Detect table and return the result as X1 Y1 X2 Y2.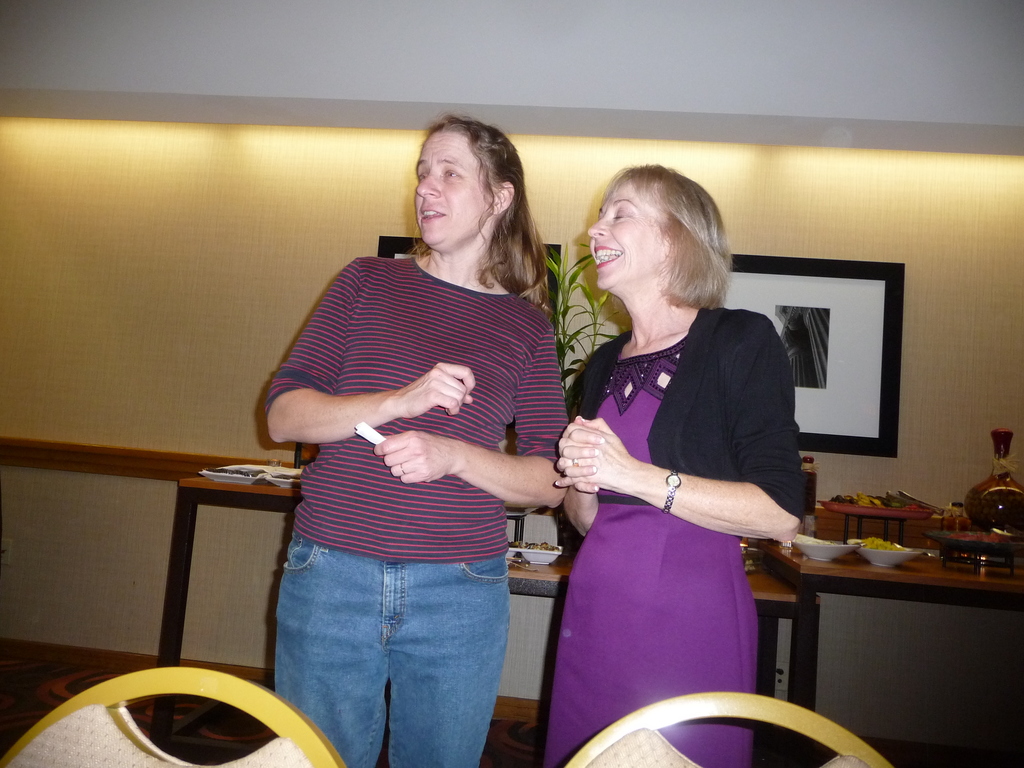
156 482 303 749.
